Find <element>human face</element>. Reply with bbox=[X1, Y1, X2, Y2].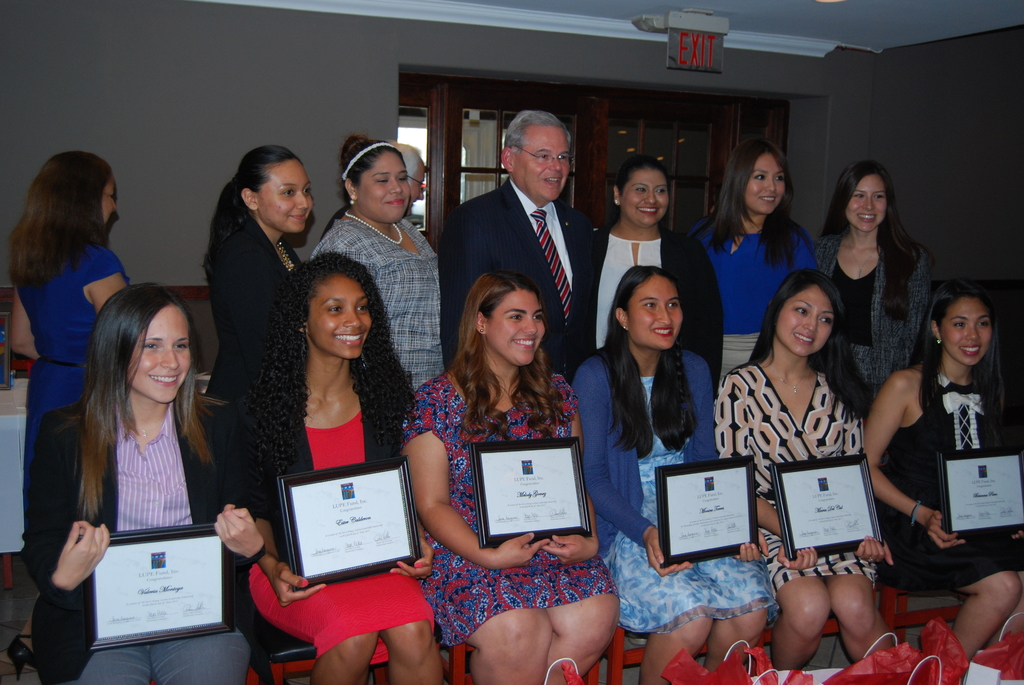
bbox=[101, 177, 117, 228].
